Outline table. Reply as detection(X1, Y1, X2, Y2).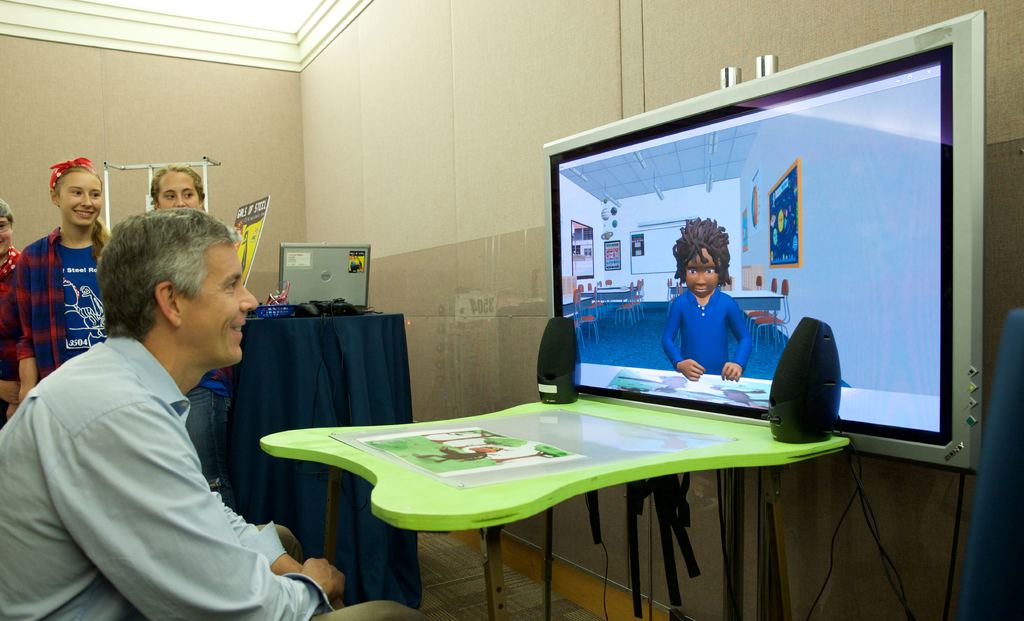
detection(273, 367, 852, 620).
